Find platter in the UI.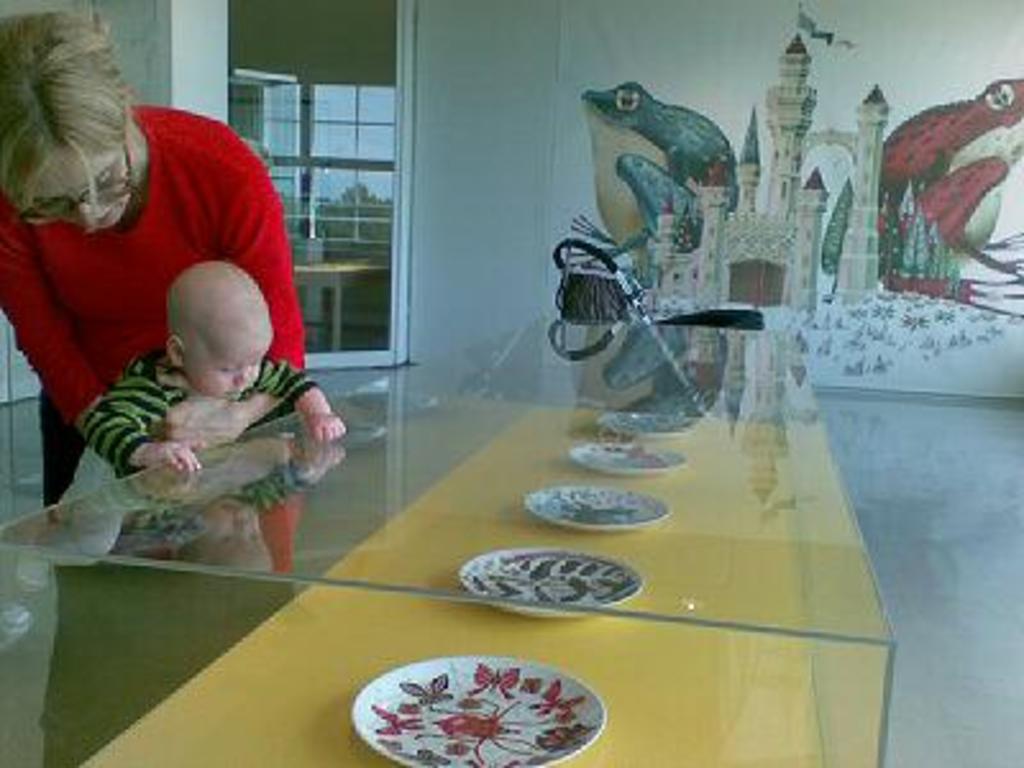
UI element at <bbox>458, 548, 643, 620</bbox>.
